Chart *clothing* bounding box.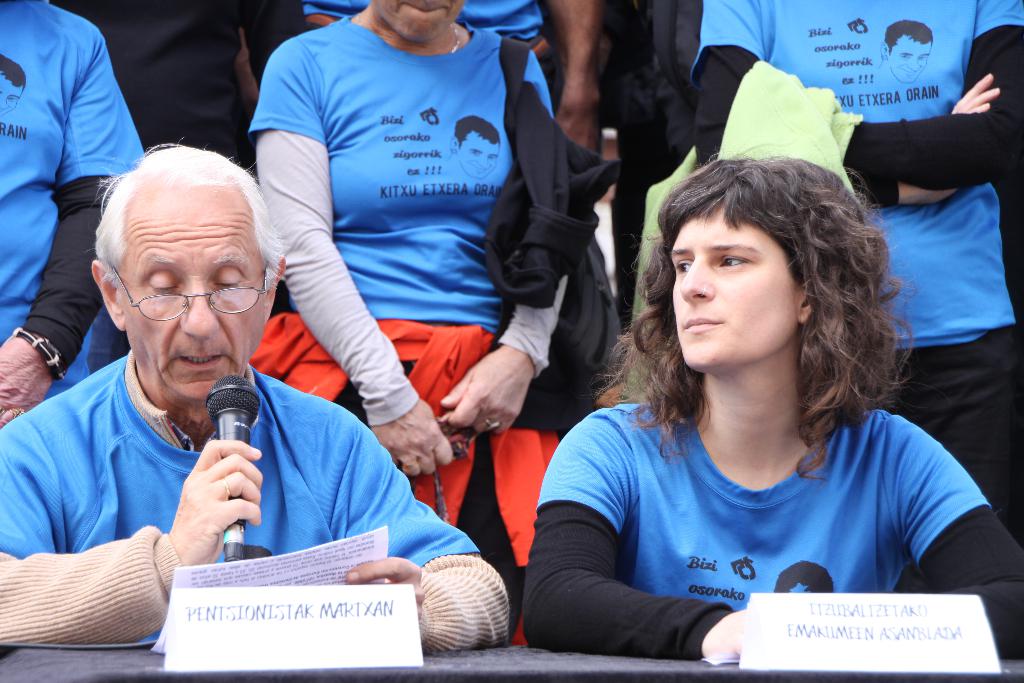
Charted: BBox(687, 5, 1023, 529).
